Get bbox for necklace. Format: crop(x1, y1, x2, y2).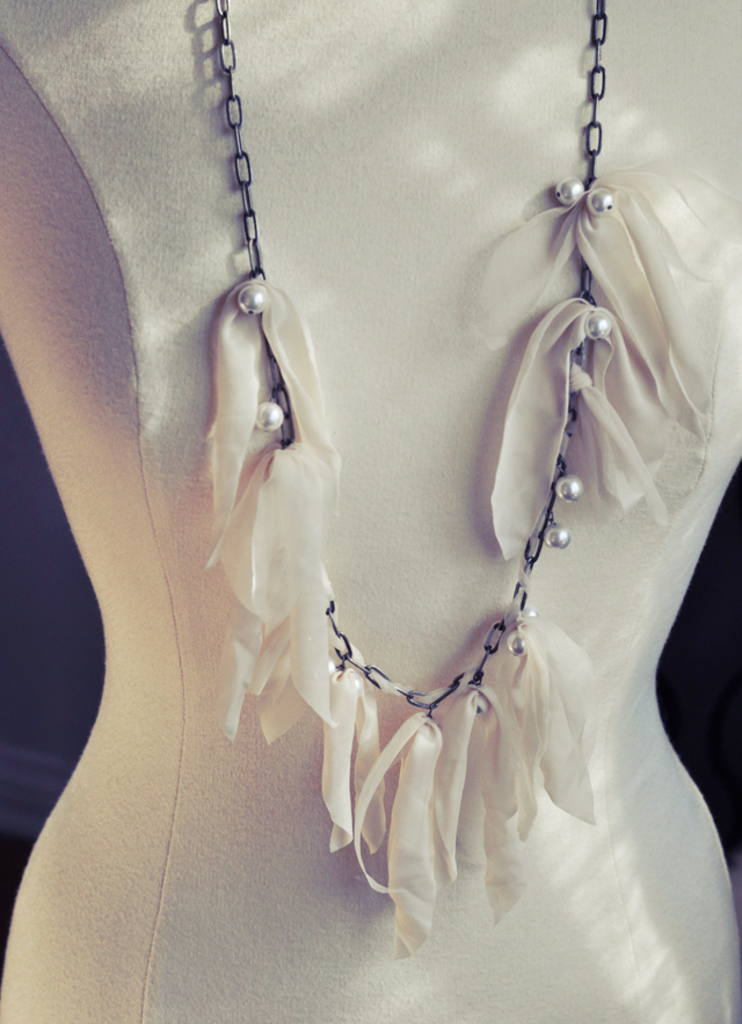
crop(218, 100, 661, 903).
